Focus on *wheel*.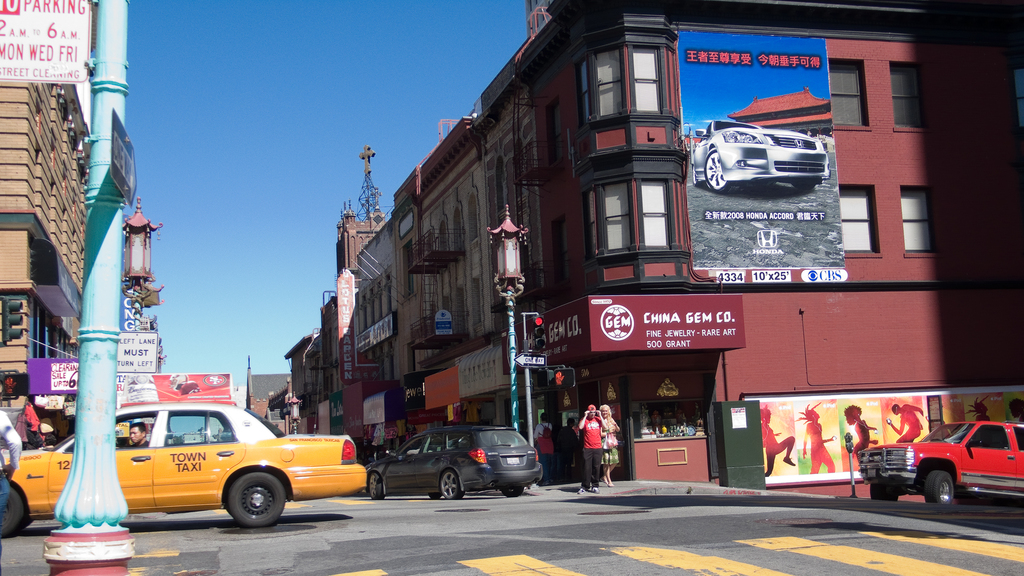
Focused at [500,485,525,497].
